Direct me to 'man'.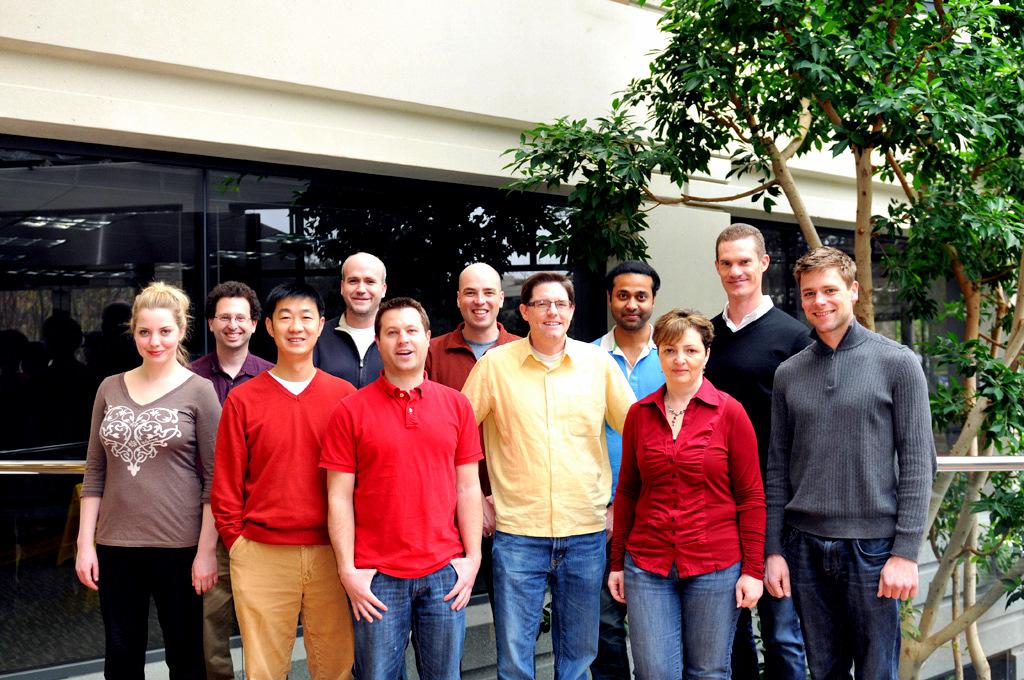
Direction: box=[207, 283, 358, 679].
